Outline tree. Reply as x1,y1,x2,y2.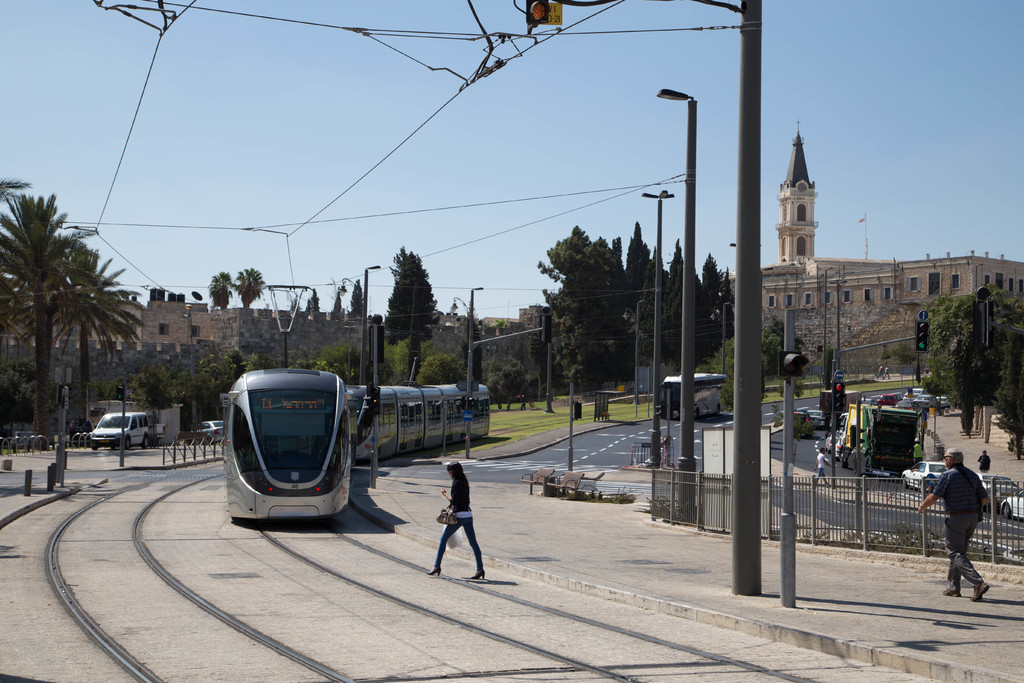
346,276,367,320.
